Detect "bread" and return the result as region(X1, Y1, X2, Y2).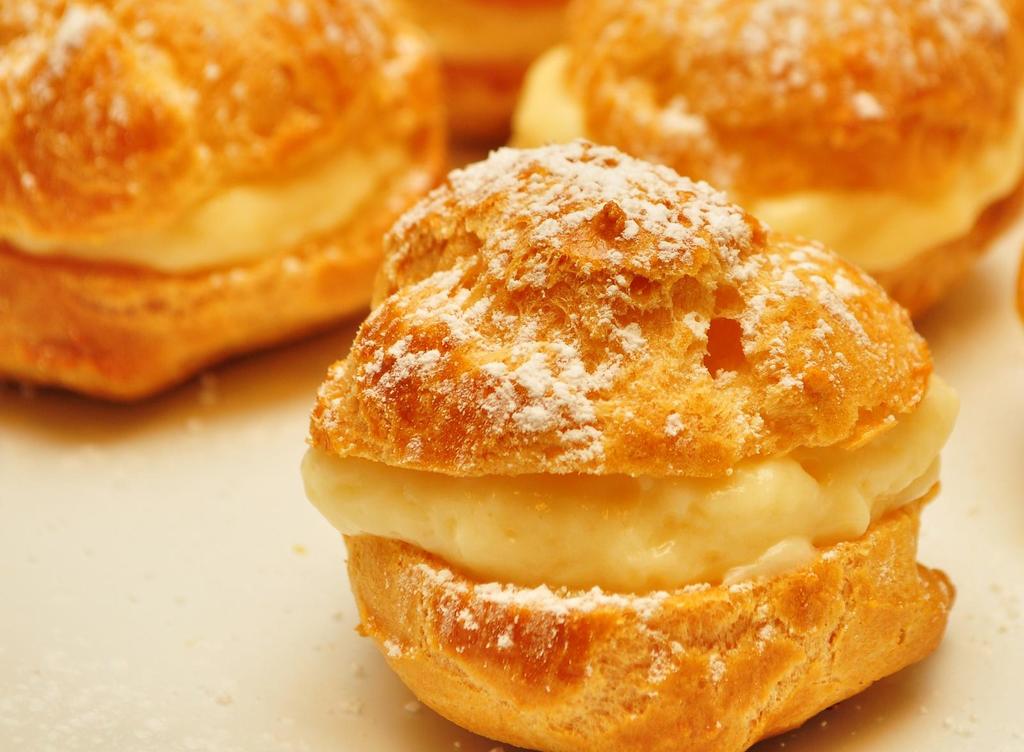
region(0, 0, 453, 399).
